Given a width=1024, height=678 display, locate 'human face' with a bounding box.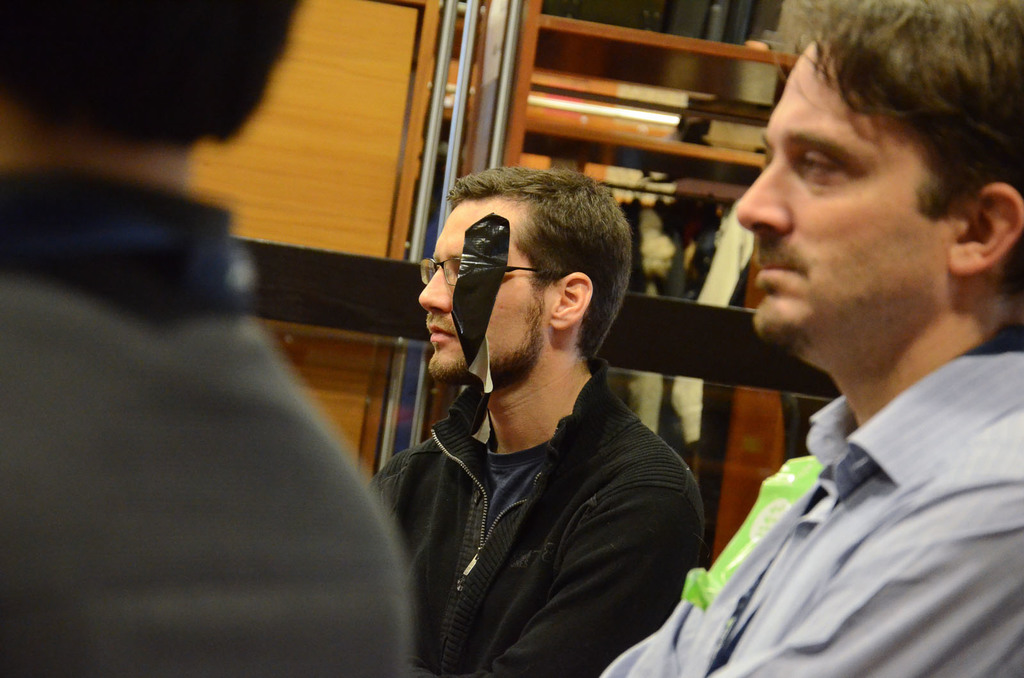
Located: {"x1": 733, "y1": 37, "x2": 943, "y2": 365}.
